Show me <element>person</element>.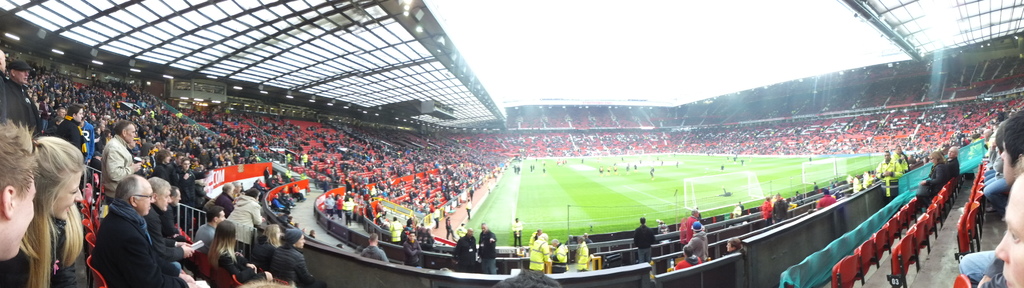
<element>person</element> is here: 945/145/959/177.
